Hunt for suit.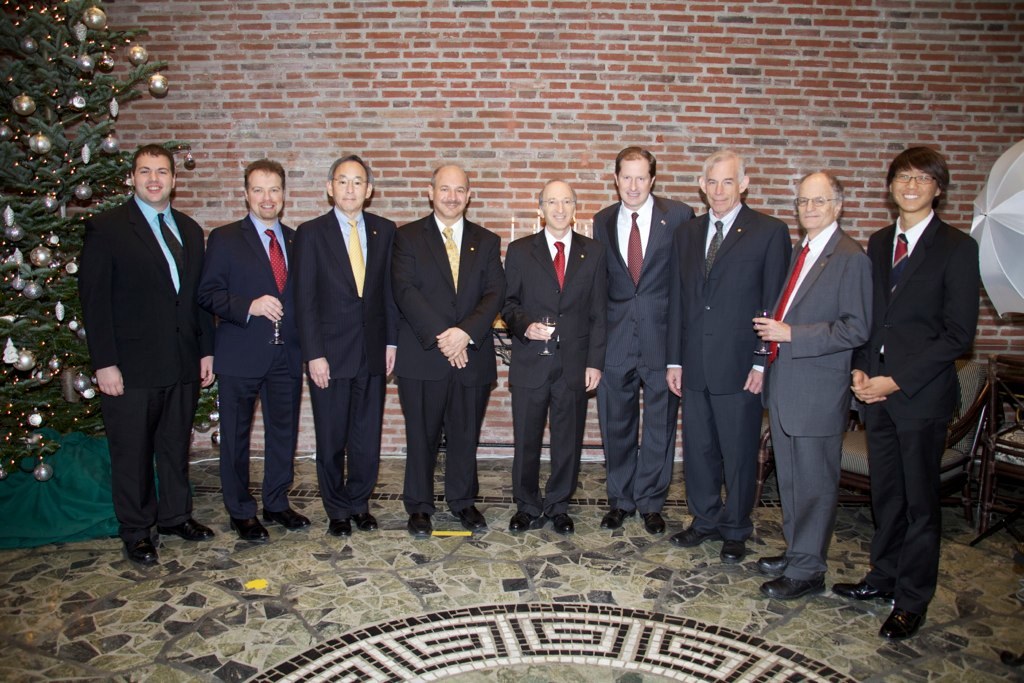
Hunted down at Rect(294, 211, 398, 508).
